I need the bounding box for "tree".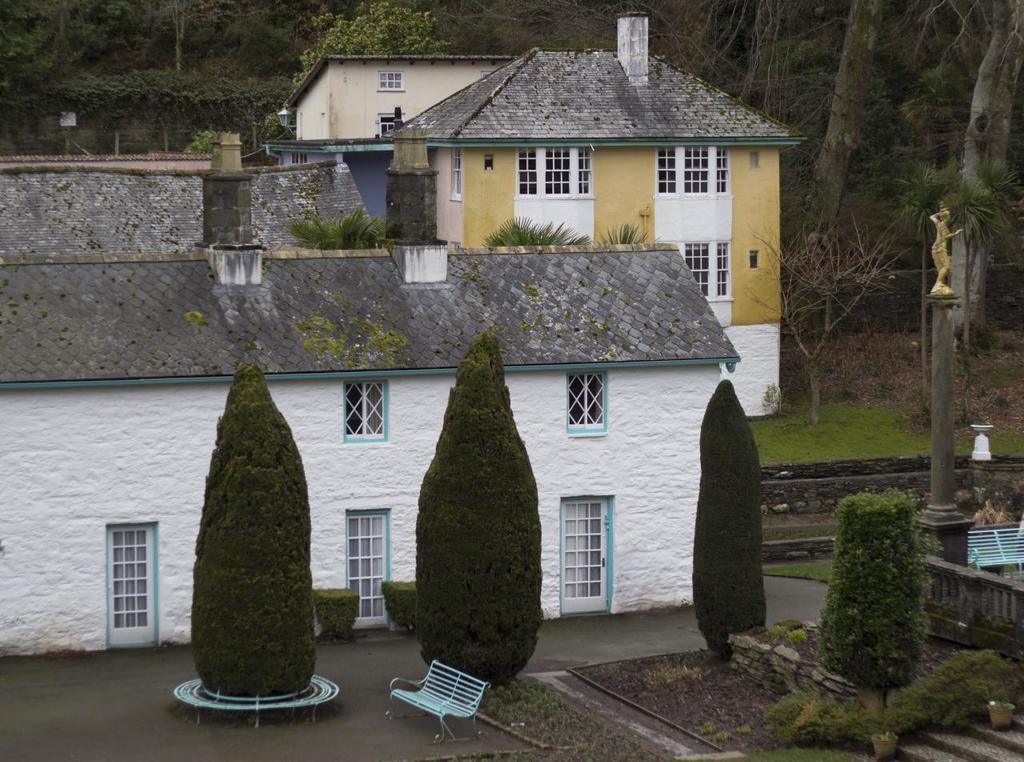
Here it is: <region>691, 381, 770, 650</region>.
